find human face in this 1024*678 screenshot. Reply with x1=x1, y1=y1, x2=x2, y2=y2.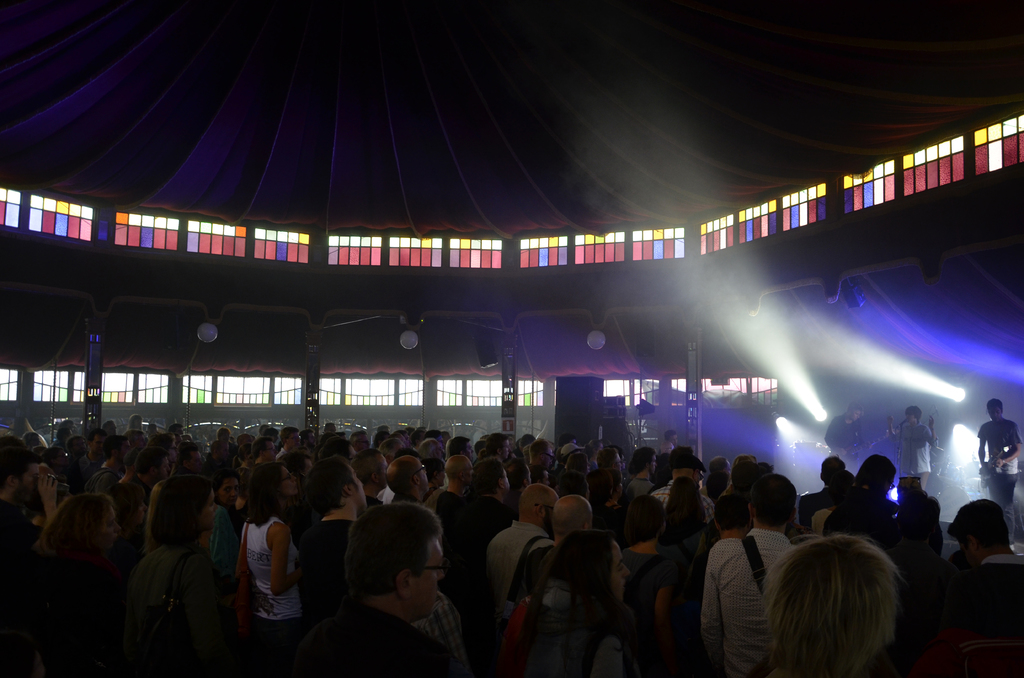
x1=18, y1=462, x2=40, y2=498.
